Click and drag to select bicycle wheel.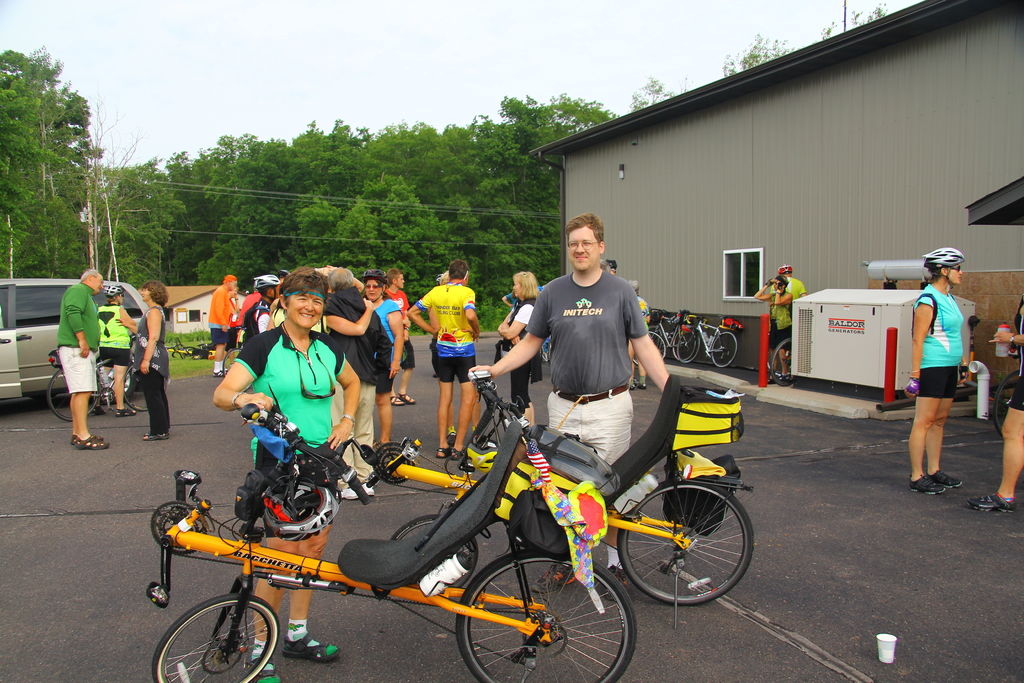
Selection: (left=991, top=371, right=1020, bottom=429).
